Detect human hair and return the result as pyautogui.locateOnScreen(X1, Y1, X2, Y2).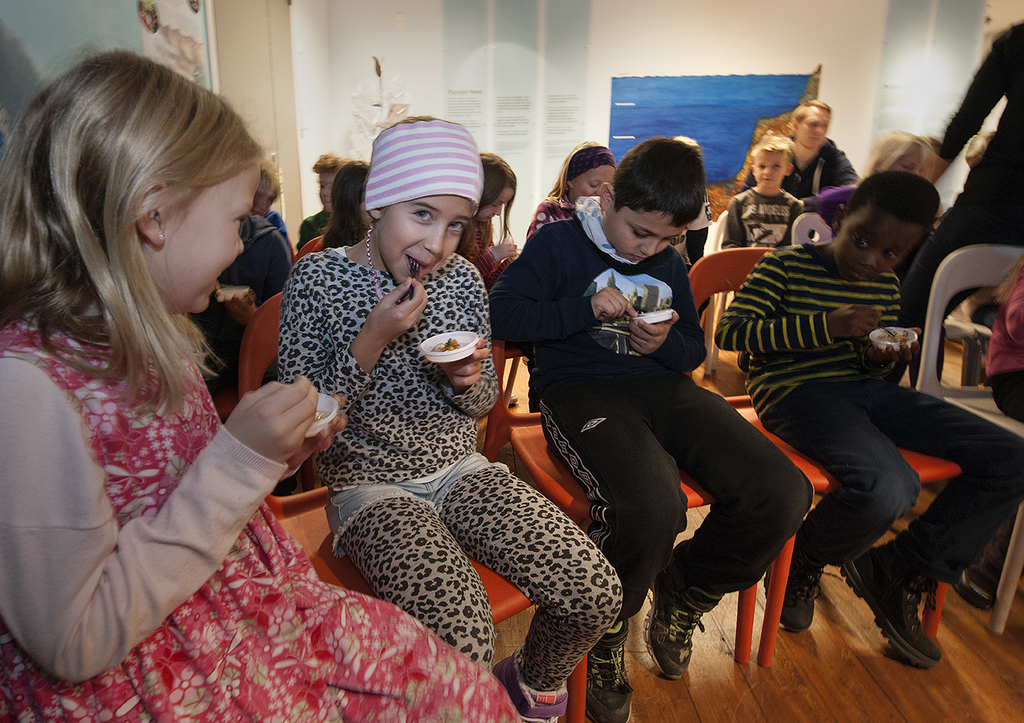
pyautogui.locateOnScreen(0, 35, 263, 405).
